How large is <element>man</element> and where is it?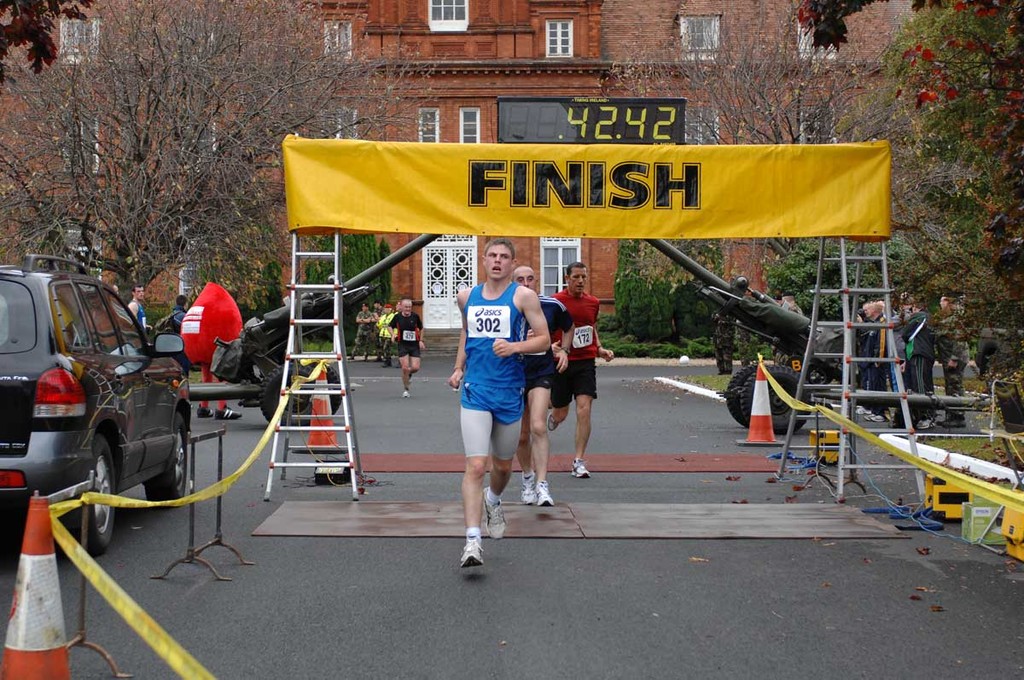
Bounding box: select_region(381, 299, 424, 399).
